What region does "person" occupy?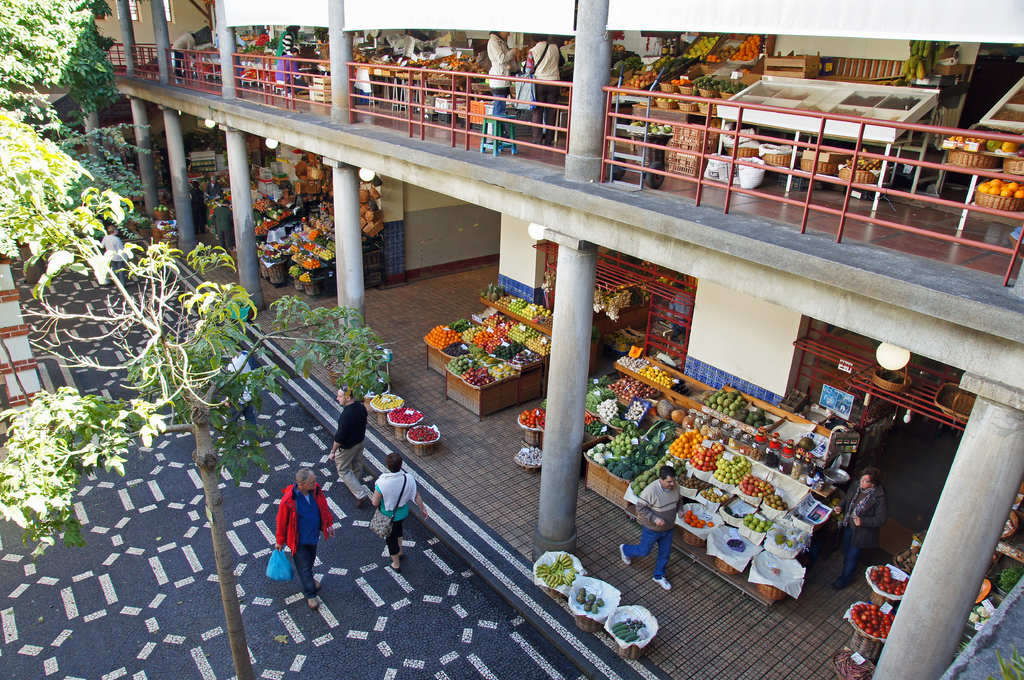
191 182 204 237.
